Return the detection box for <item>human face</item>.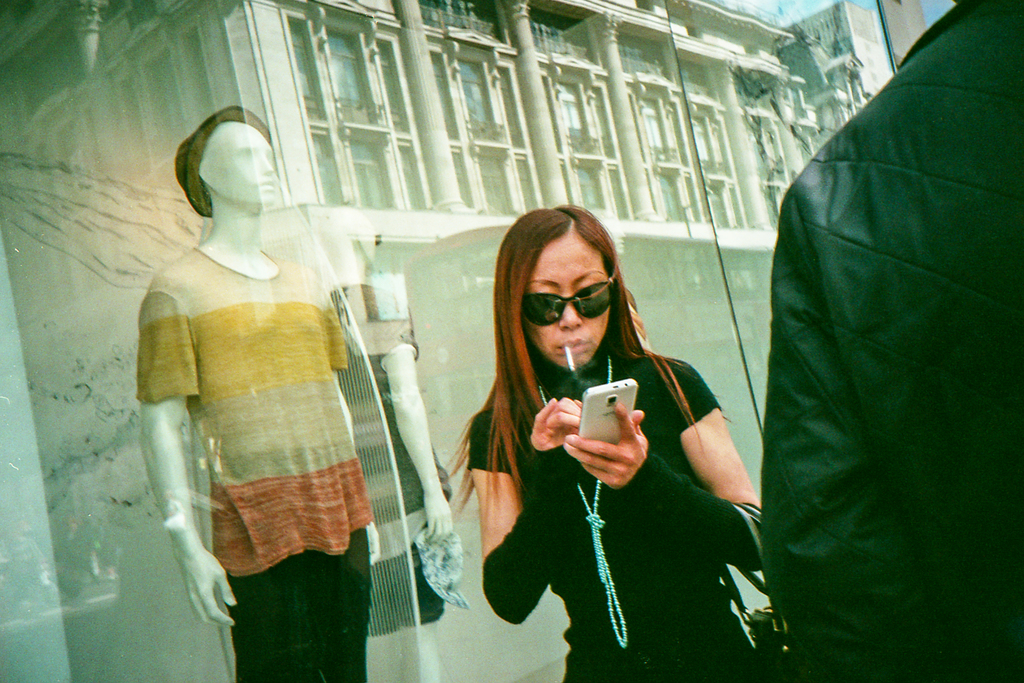
[524, 232, 607, 368].
